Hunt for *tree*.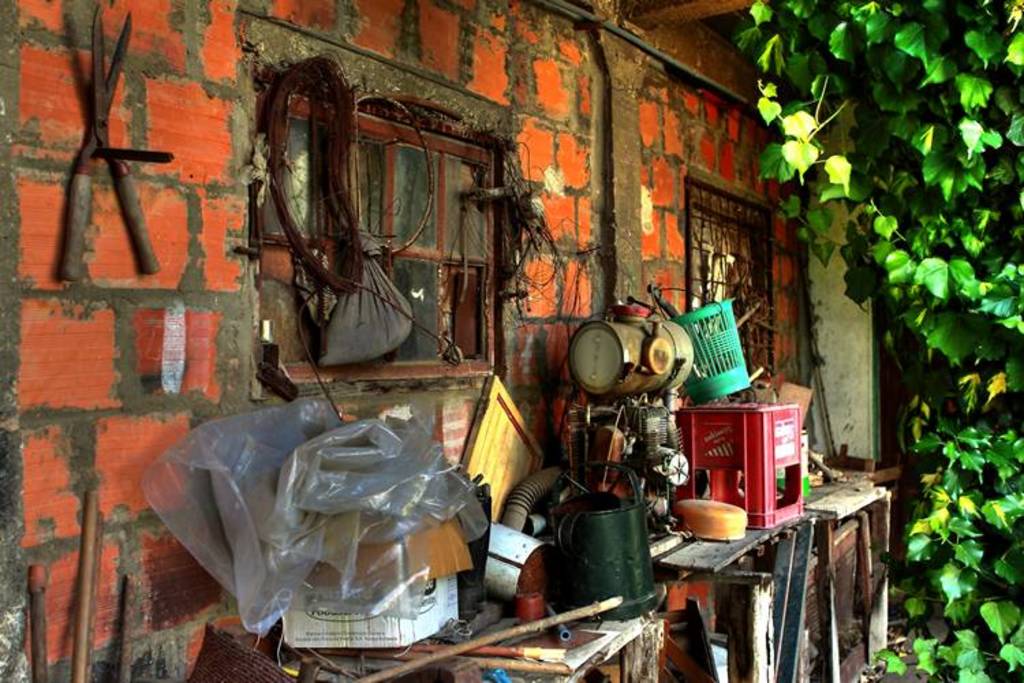
Hunted down at BBox(758, 8, 1010, 557).
